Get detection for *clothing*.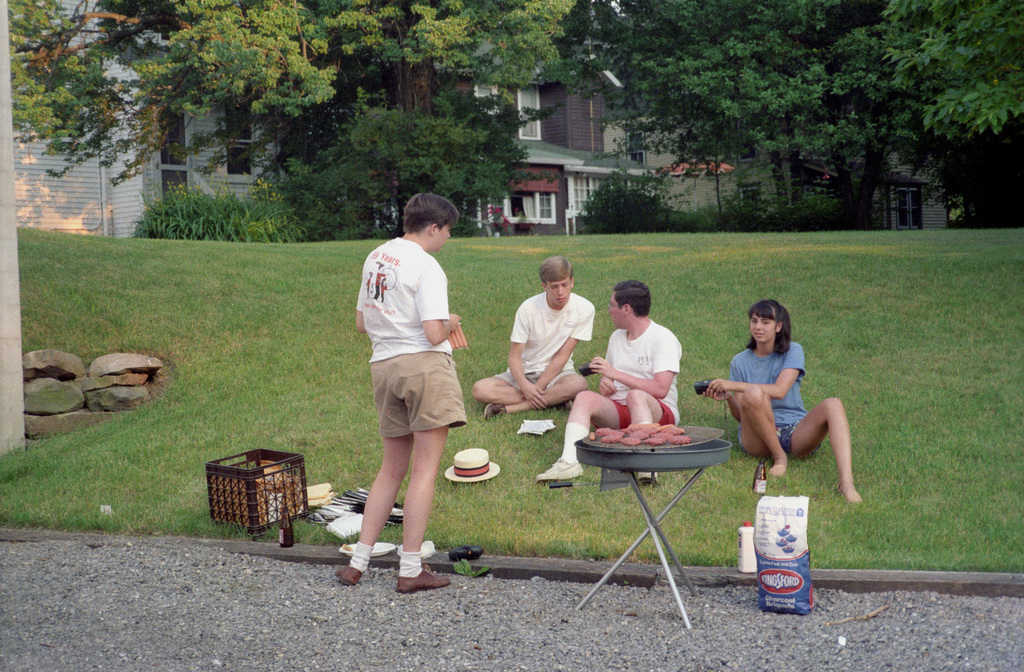
Detection: x1=728, y1=342, x2=820, y2=452.
